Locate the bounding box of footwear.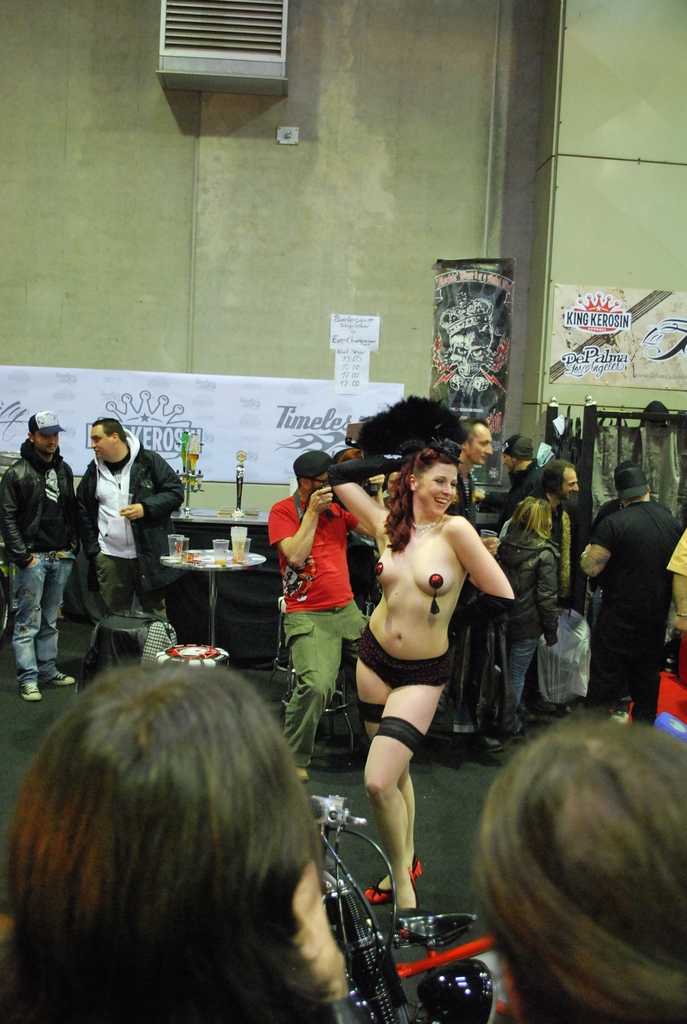
Bounding box: (left=46, top=669, right=79, bottom=687).
